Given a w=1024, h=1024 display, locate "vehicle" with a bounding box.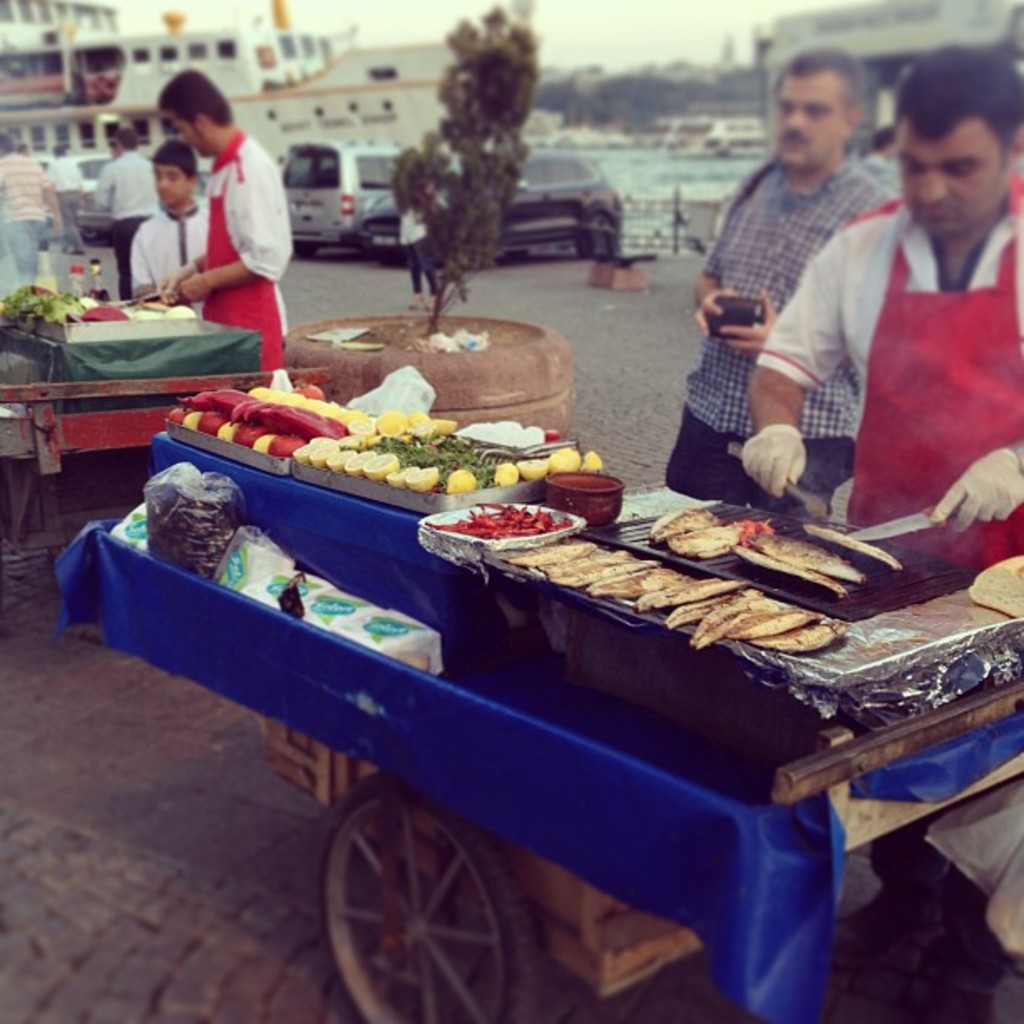
Located: x1=49 y1=373 x2=1022 y2=1022.
